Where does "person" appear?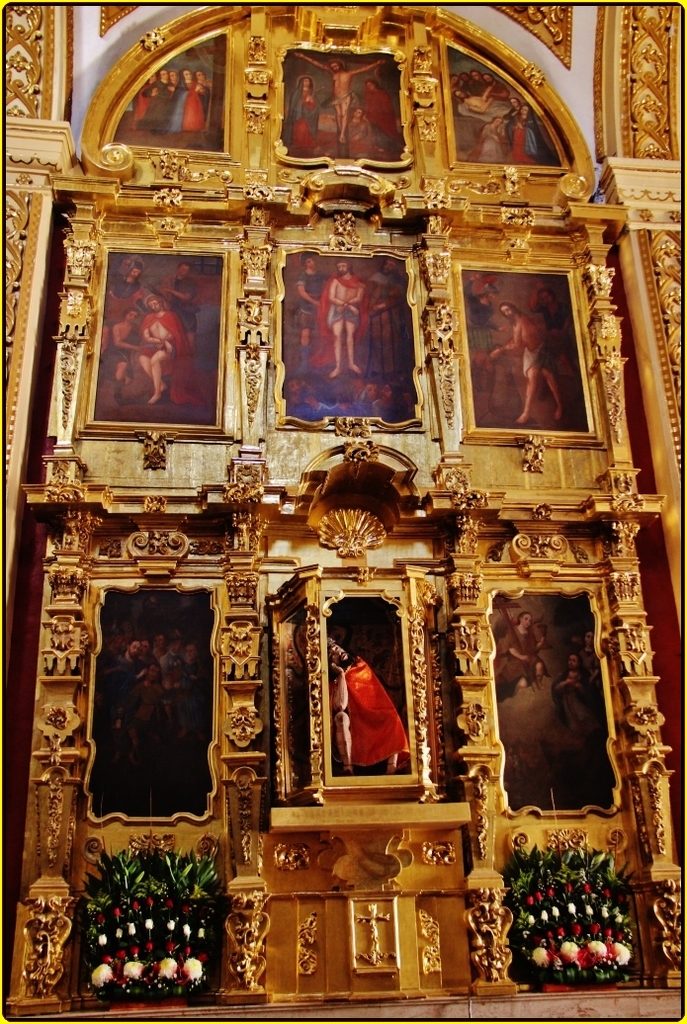
Appears at 492 300 562 421.
